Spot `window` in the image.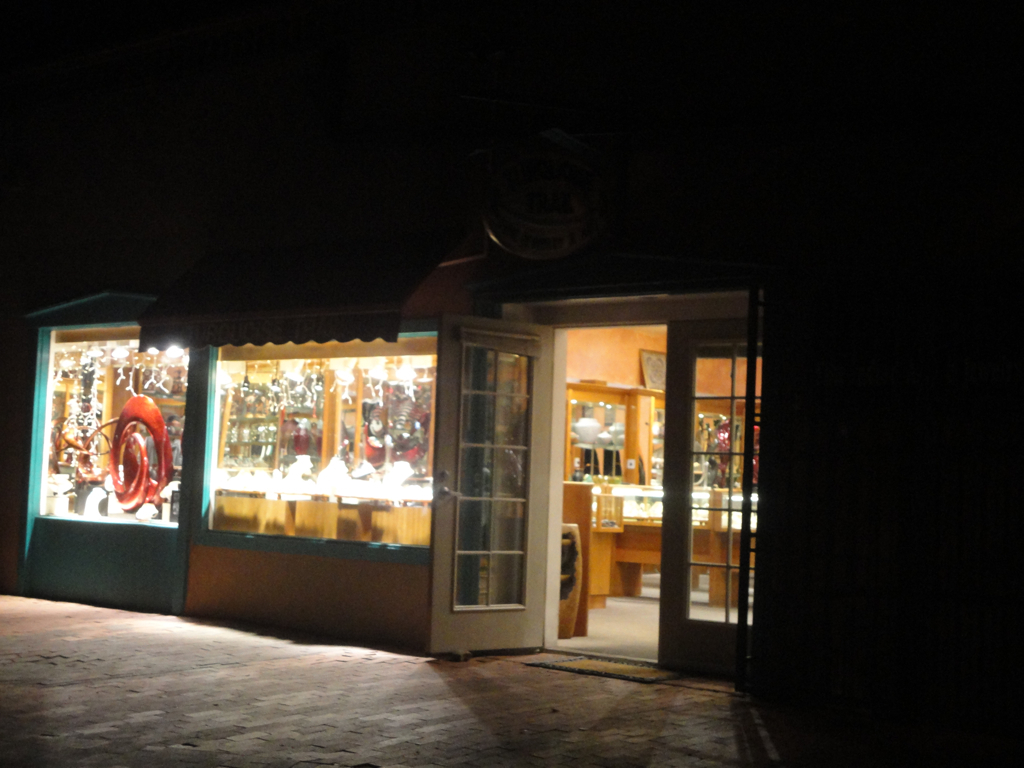
`window` found at (left=199, top=319, right=455, bottom=543).
